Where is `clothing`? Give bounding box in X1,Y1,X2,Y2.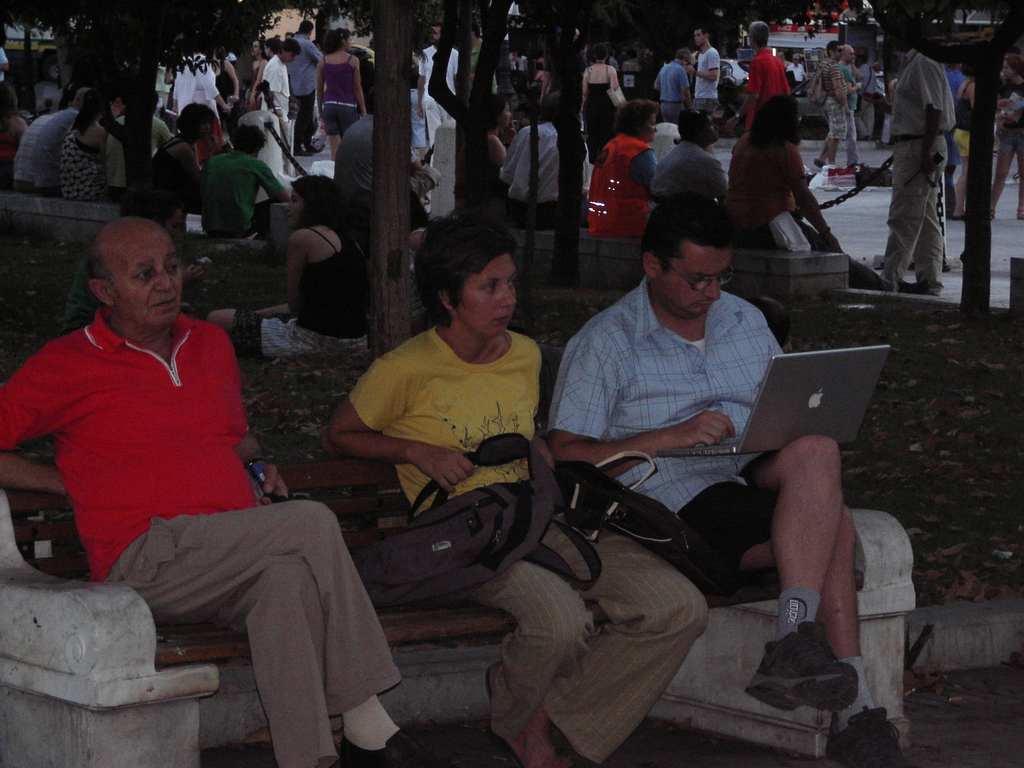
956,74,986,169.
